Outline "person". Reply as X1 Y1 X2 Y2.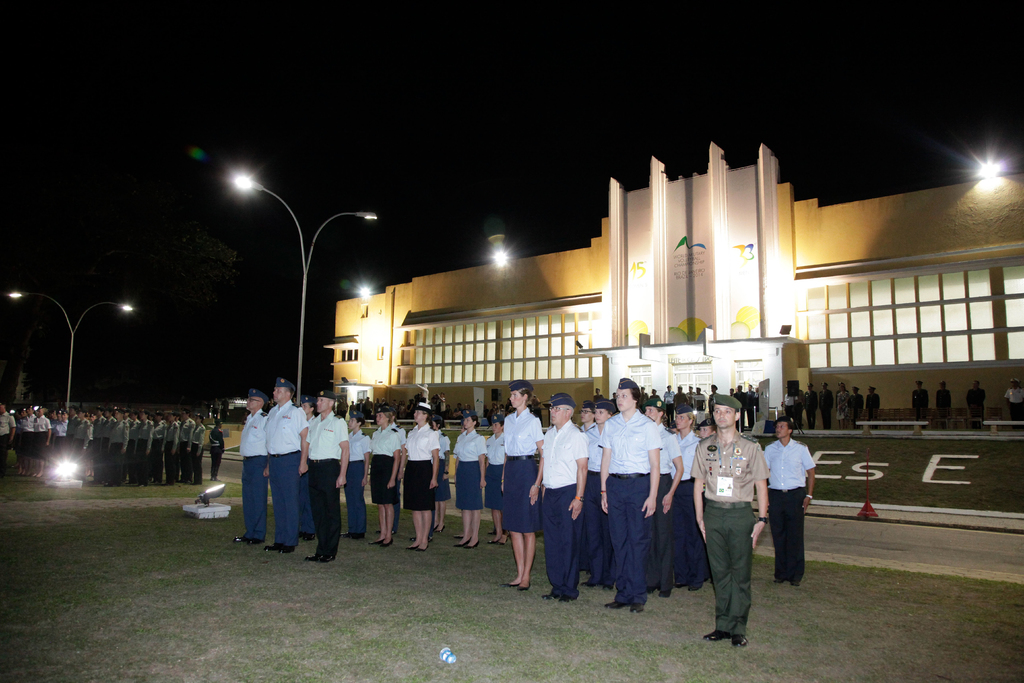
699 381 771 640.
